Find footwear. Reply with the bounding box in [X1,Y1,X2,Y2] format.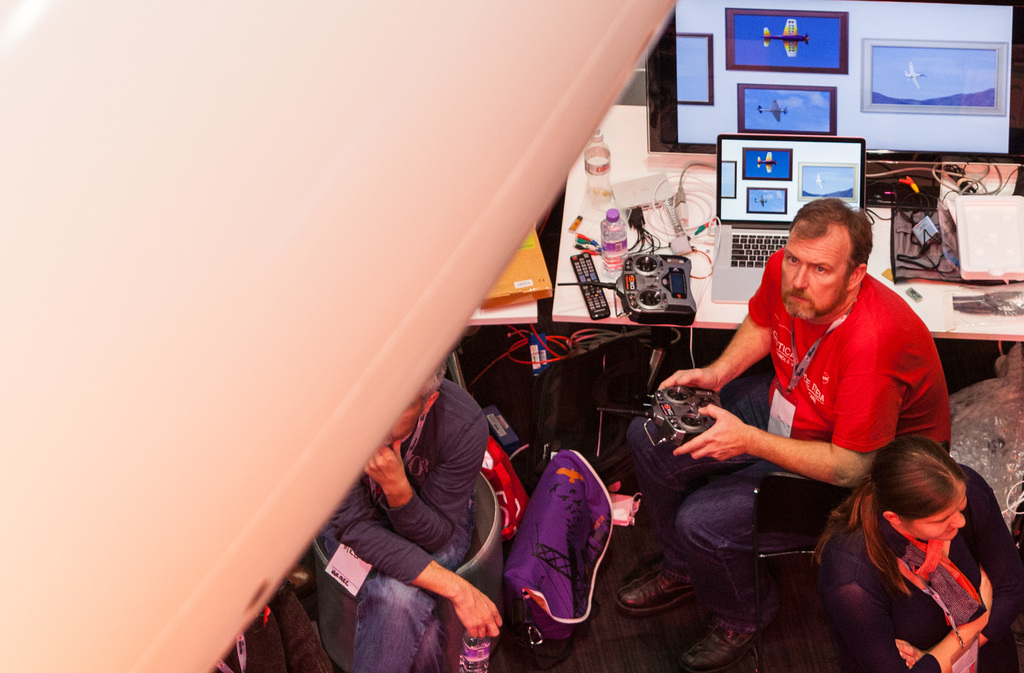
[610,552,706,613].
